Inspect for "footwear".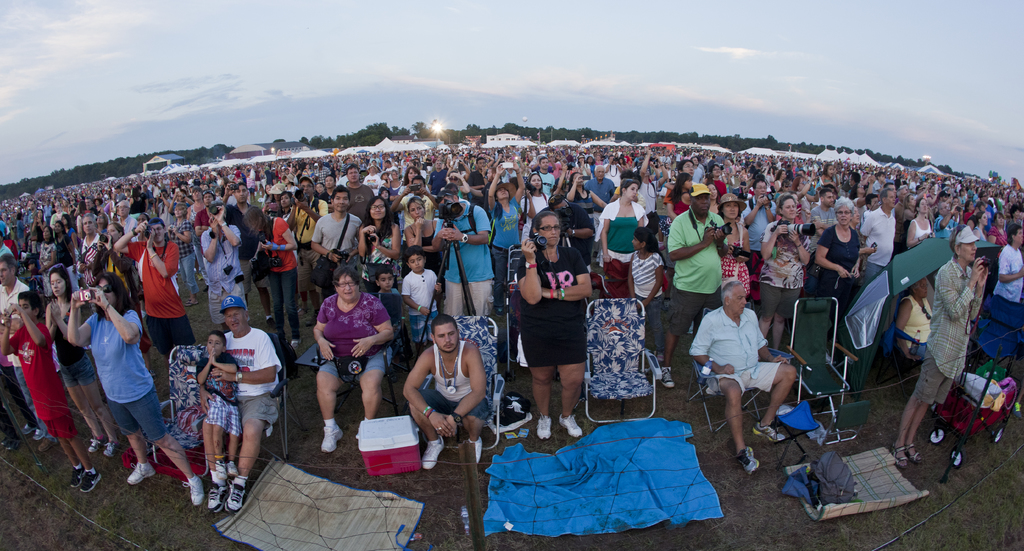
Inspection: [left=35, top=438, right=58, bottom=453].
